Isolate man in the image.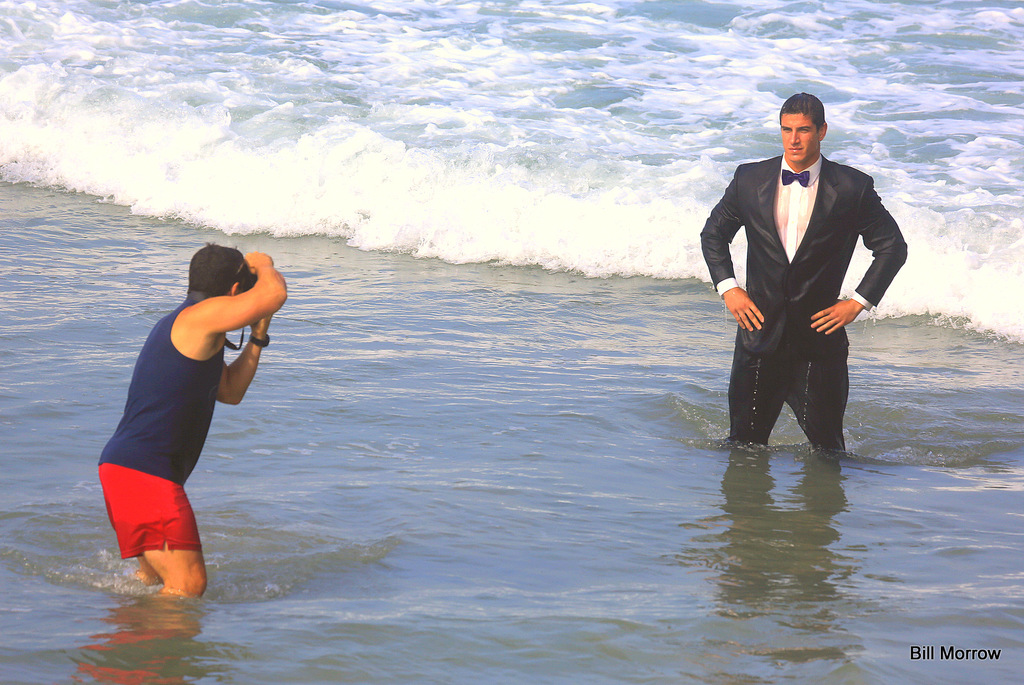
Isolated region: (91,240,291,605).
